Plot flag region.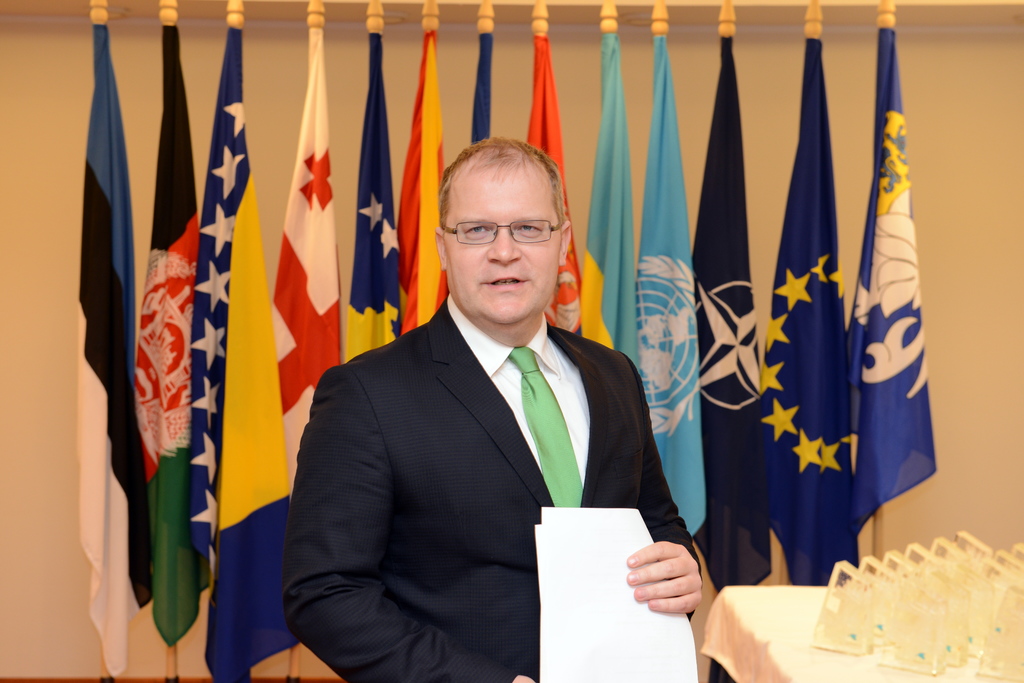
Plotted at Rect(262, 27, 355, 498).
